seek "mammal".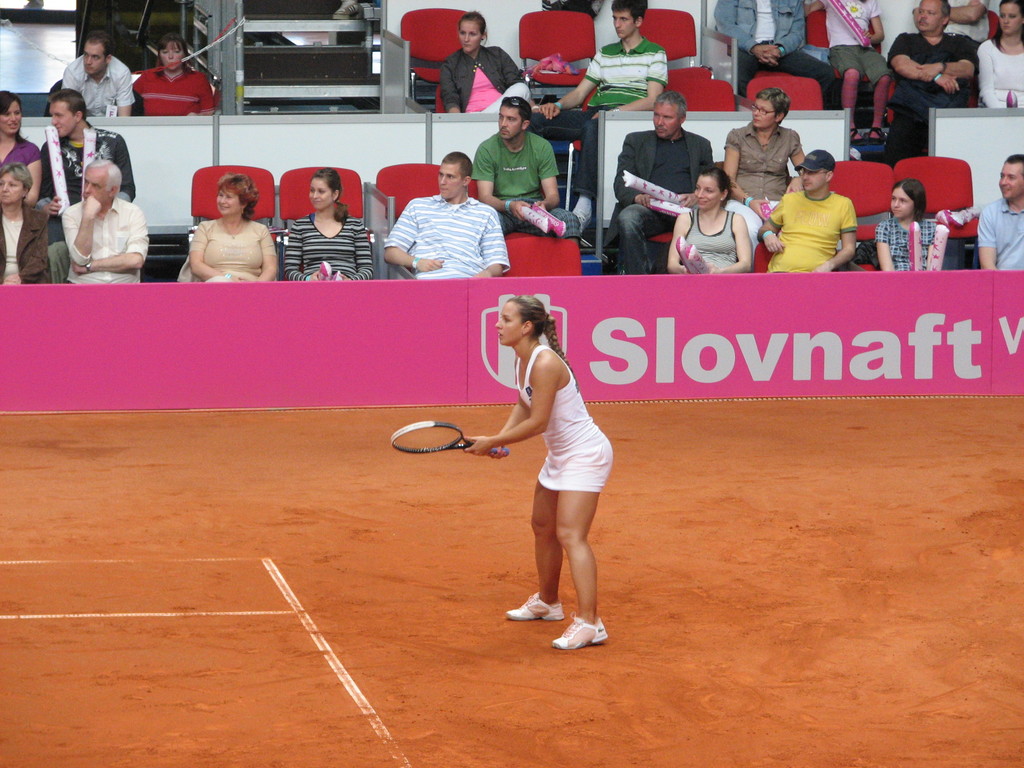
[54,88,134,201].
